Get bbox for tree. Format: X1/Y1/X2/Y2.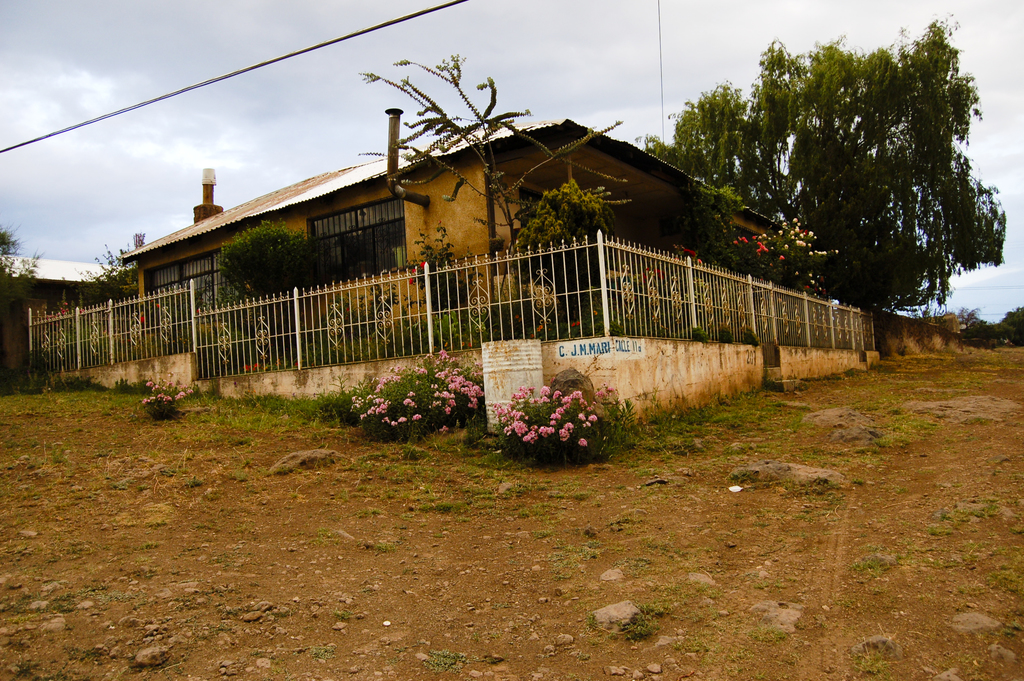
630/13/1011/317.
